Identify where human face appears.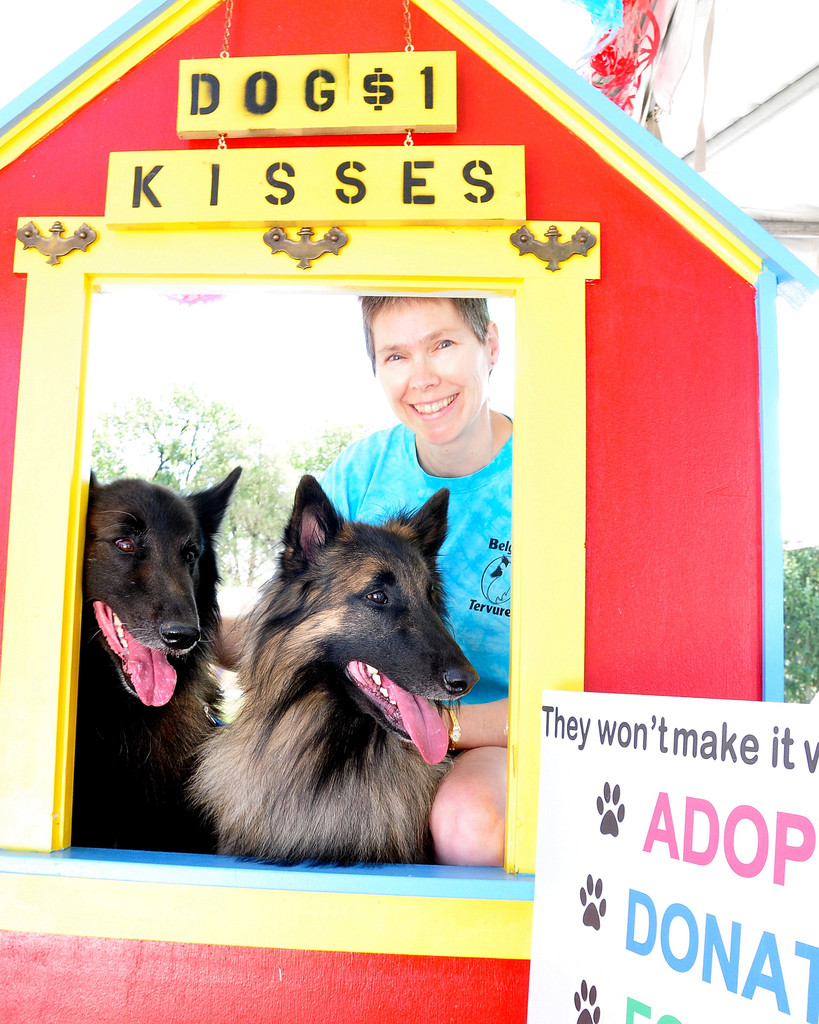
Appears at x1=370 y1=296 x2=486 y2=443.
